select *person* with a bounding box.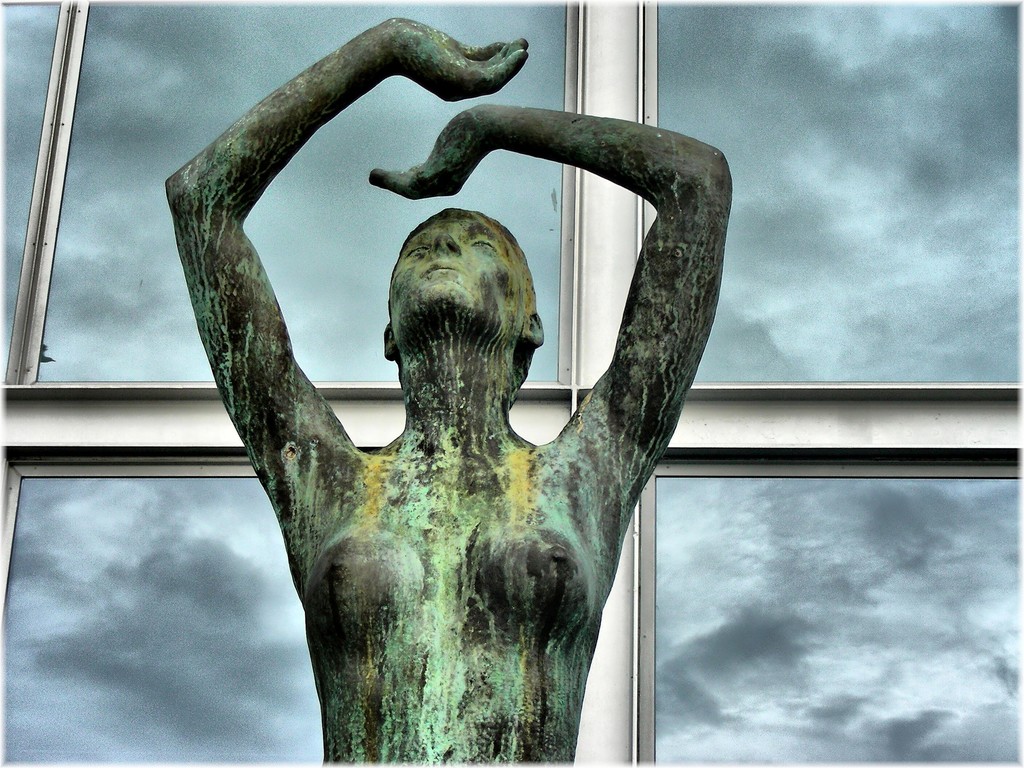
<box>164,13,732,767</box>.
